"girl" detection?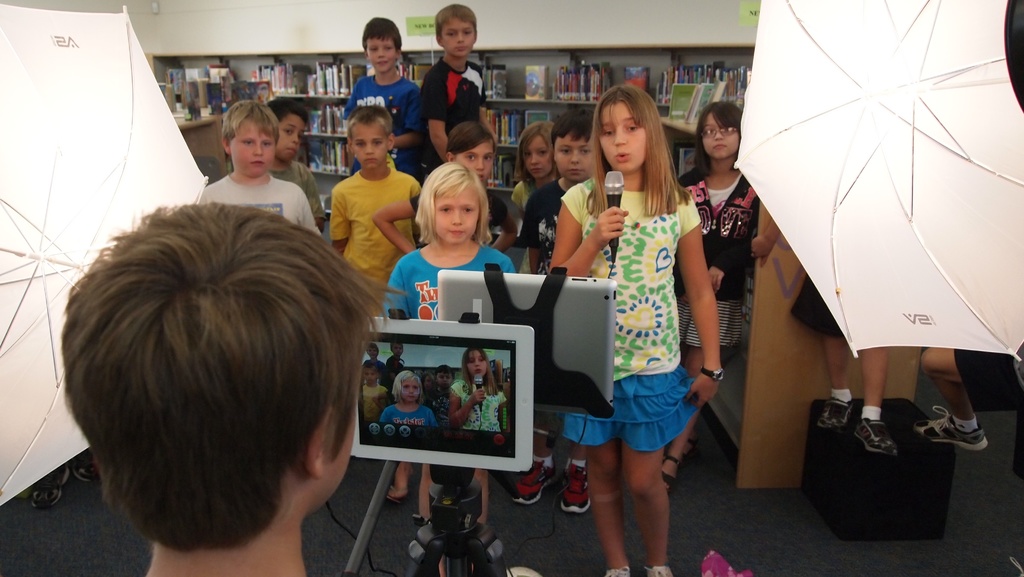
x1=507, y1=121, x2=561, y2=214
